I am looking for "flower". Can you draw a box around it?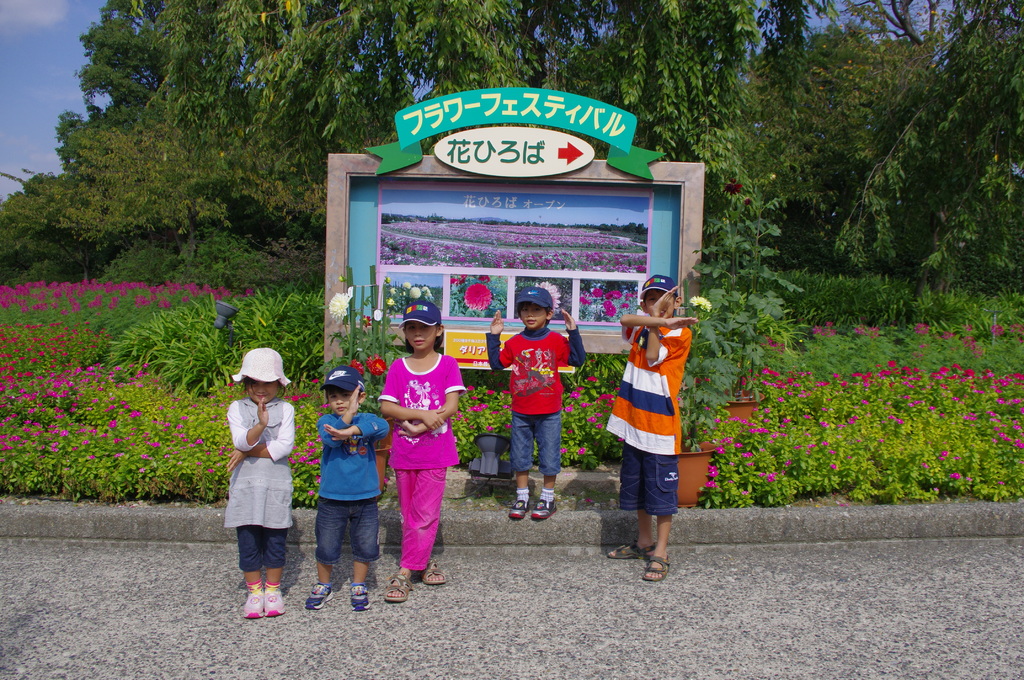
Sure, the bounding box is box(362, 312, 372, 327).
